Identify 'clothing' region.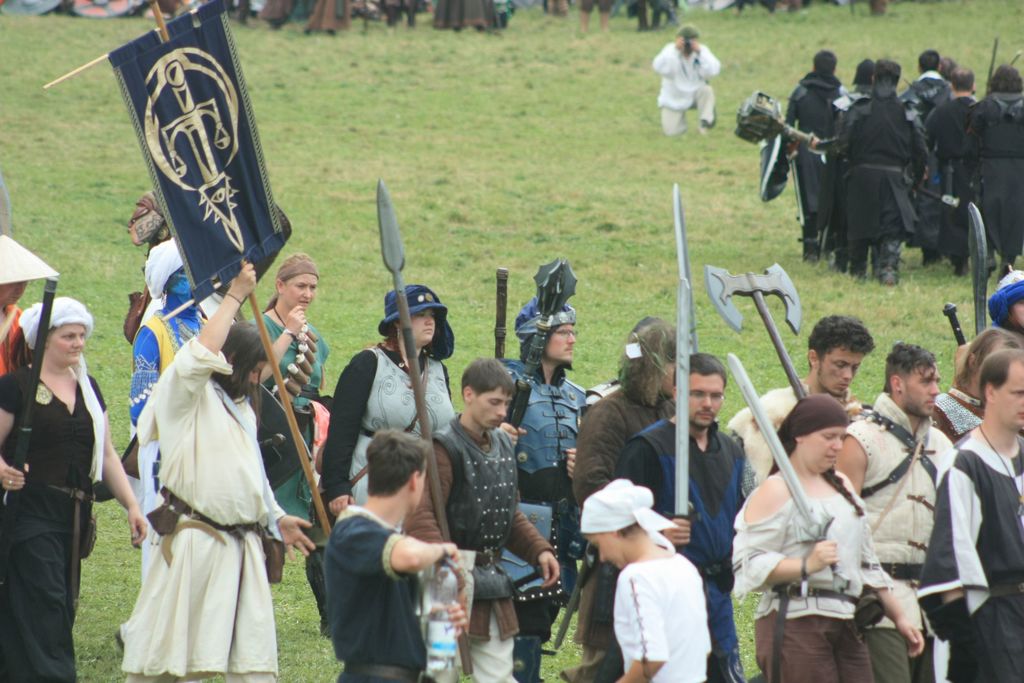
Region: (x1=264, y1=308, x2=317, y2=590).
